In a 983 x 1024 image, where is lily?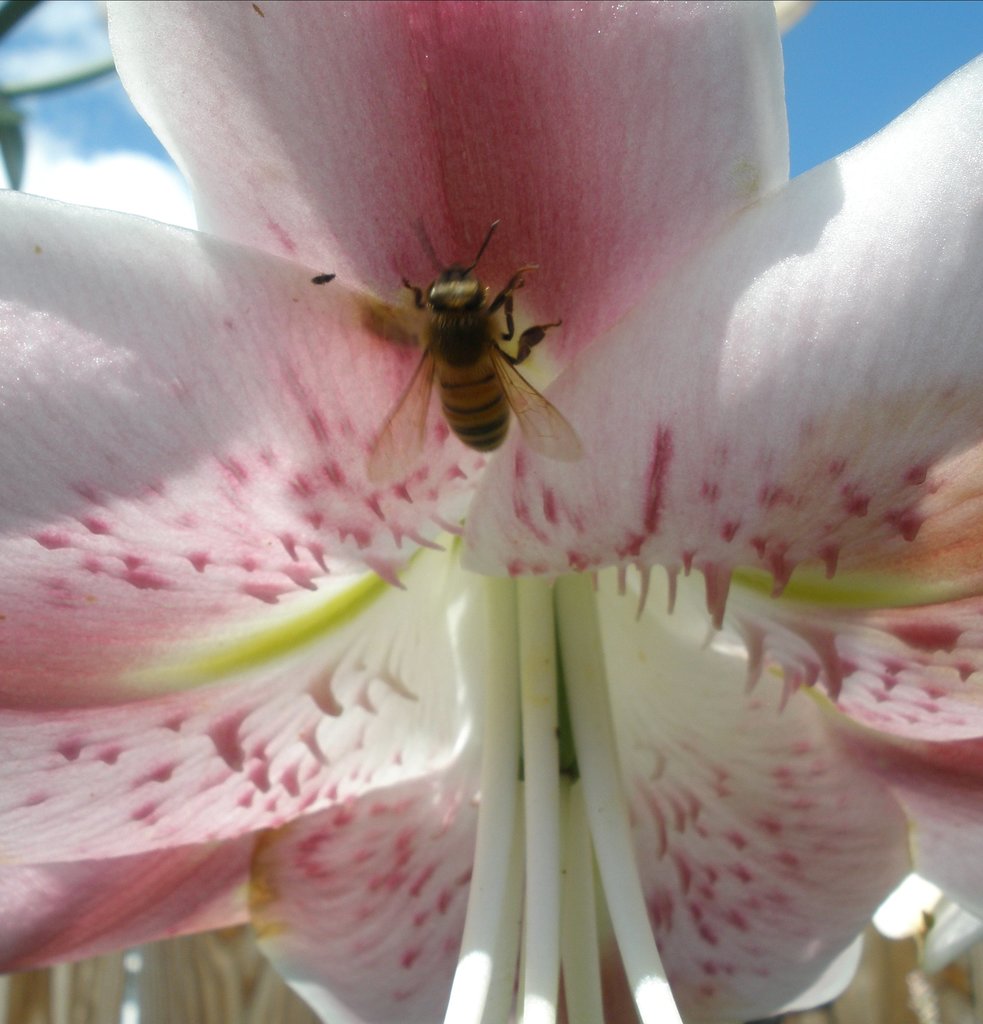
pyautogui.locateOnScreen(0, 0, 982, 1023).
